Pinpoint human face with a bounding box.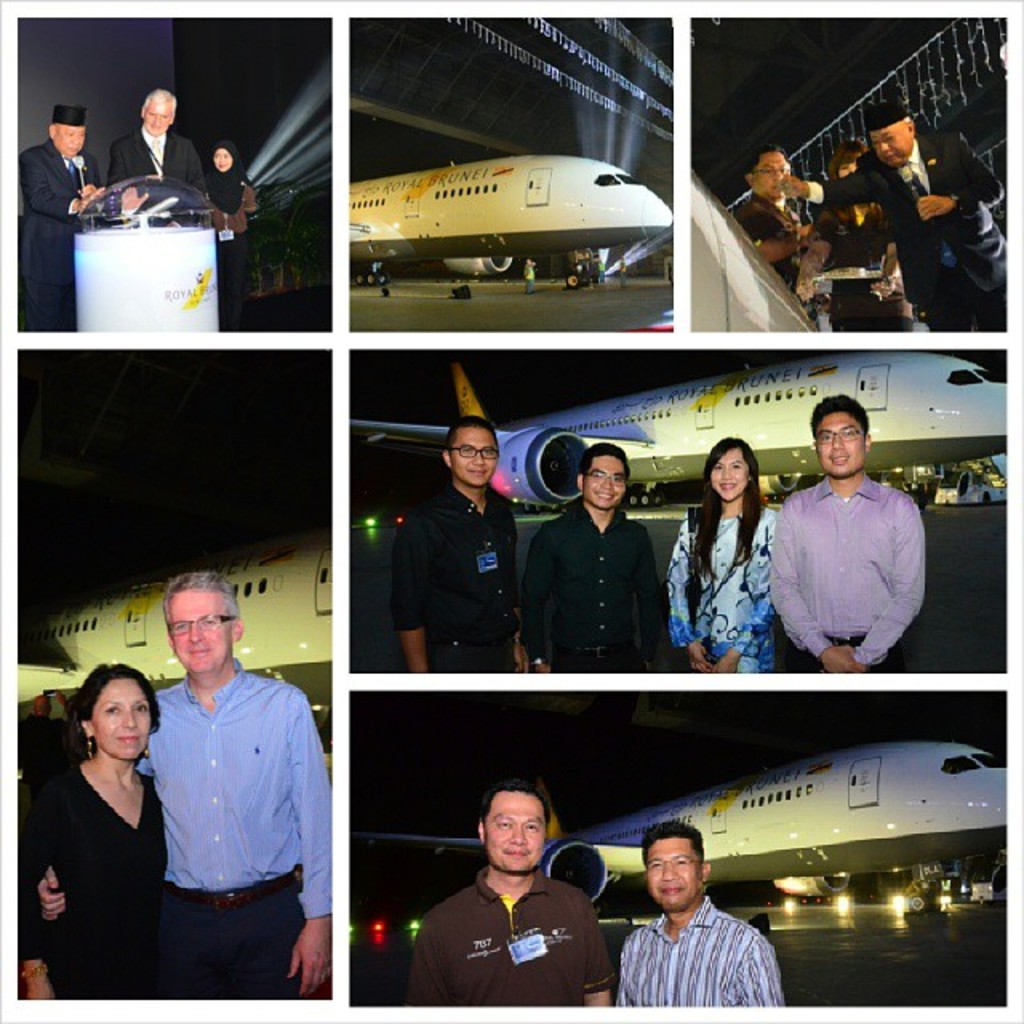
crop(578, 456, 629, 509).
